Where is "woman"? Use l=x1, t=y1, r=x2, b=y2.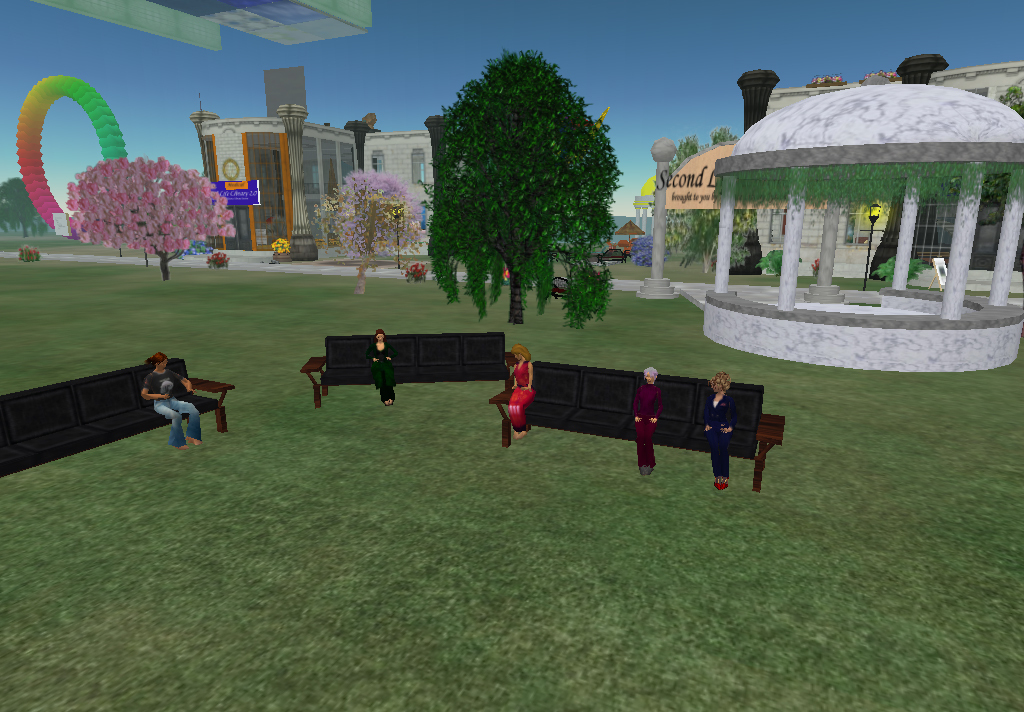
l=509, t=347, r=534, b=435.
